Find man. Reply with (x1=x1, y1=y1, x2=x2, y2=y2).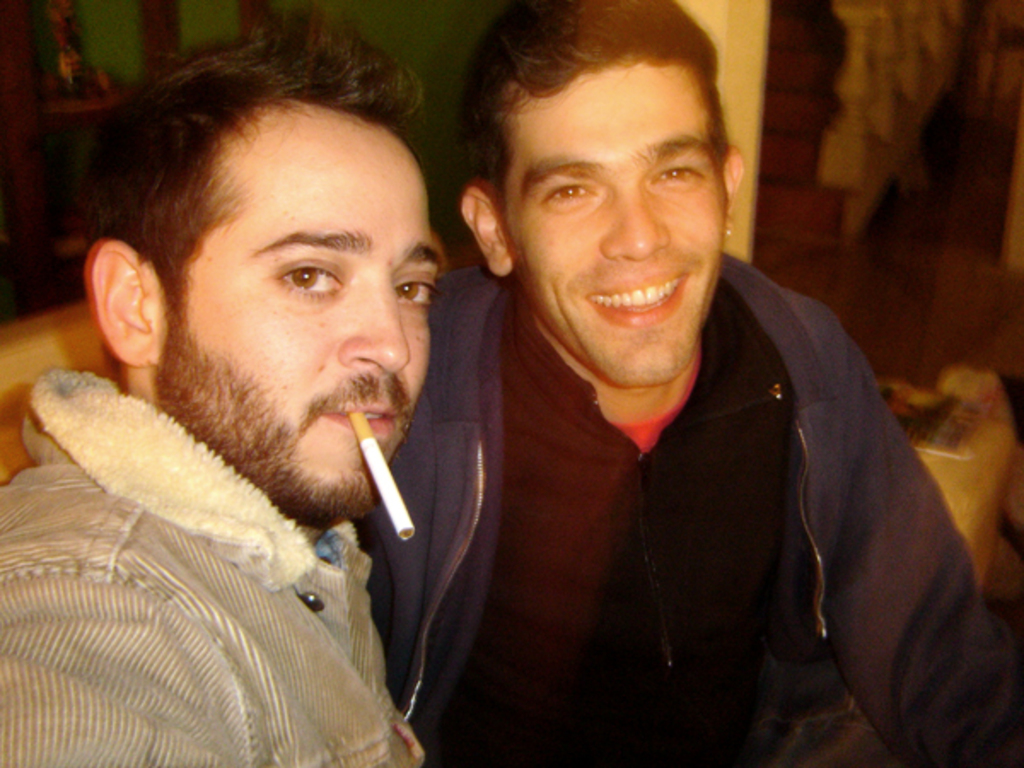
(x1=0, y1=32, x2=550, y2=748).
